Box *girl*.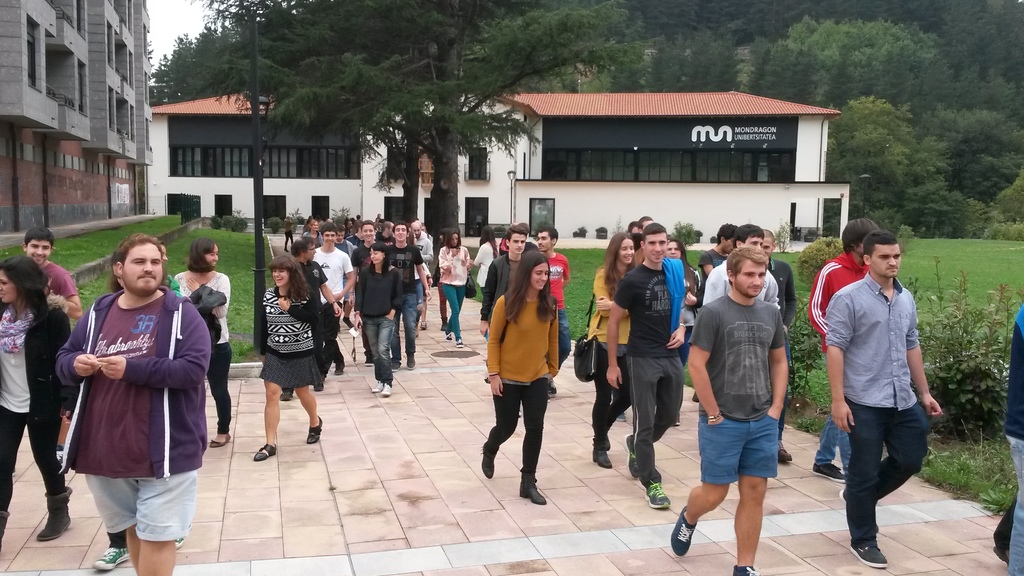
crop(353, 243, 403, 392).
